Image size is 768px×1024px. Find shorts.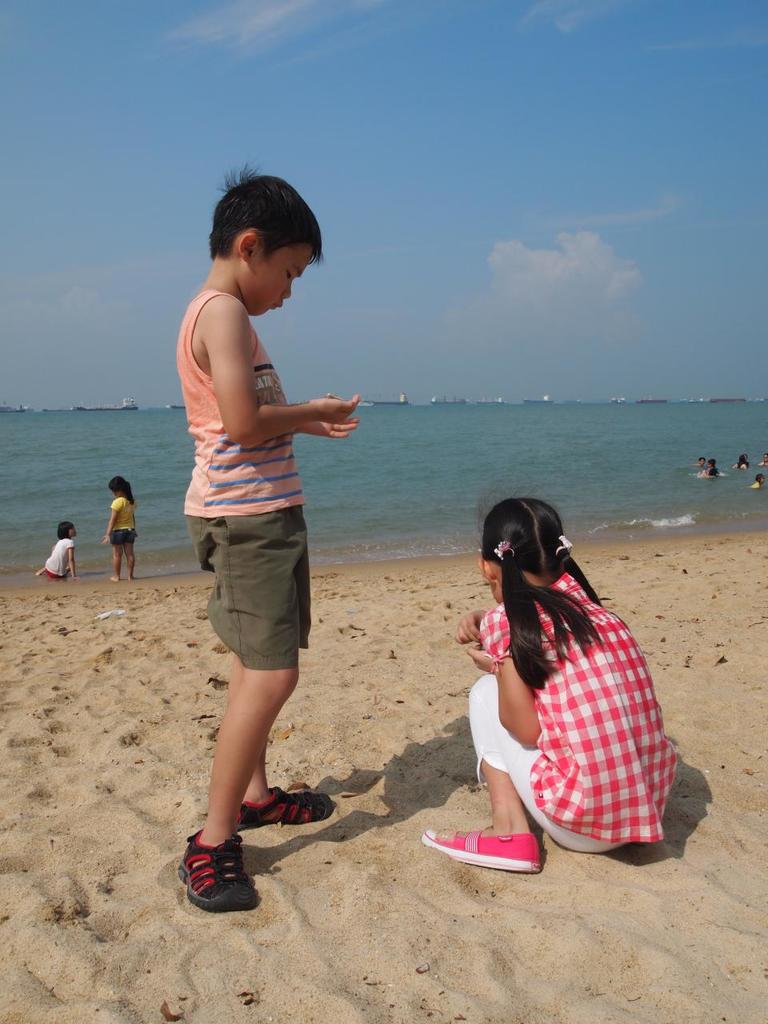
[left=110, top=527, right=138, bottom=545].
